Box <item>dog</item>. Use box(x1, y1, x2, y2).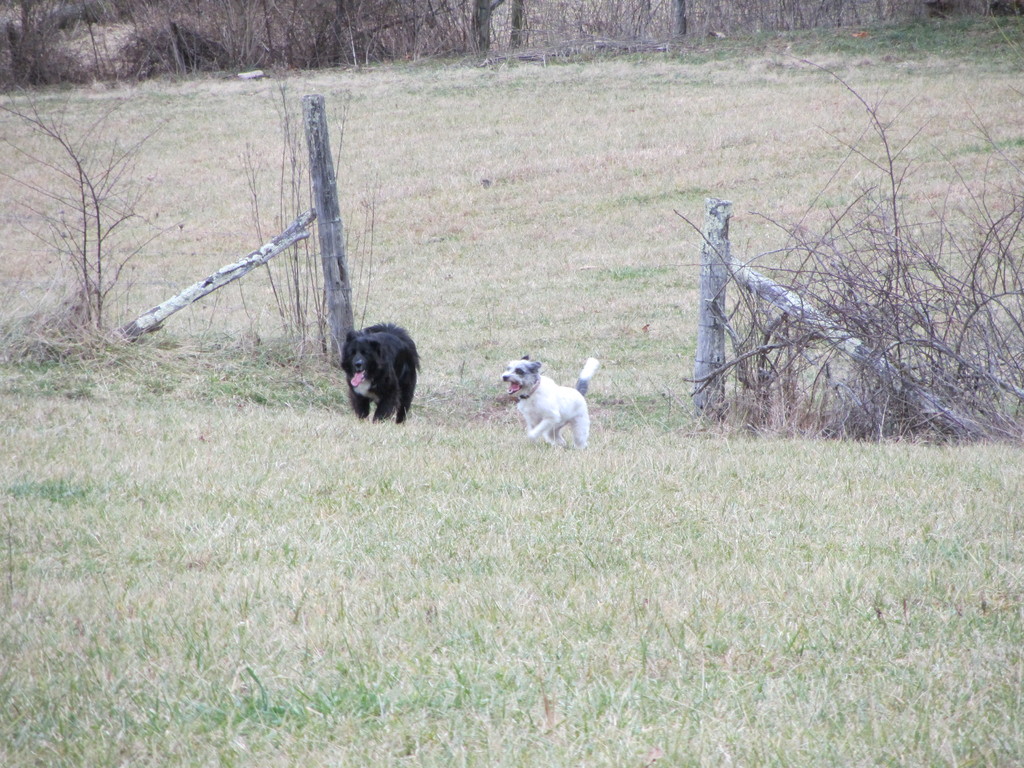
box(502, 352, 600, 447).
